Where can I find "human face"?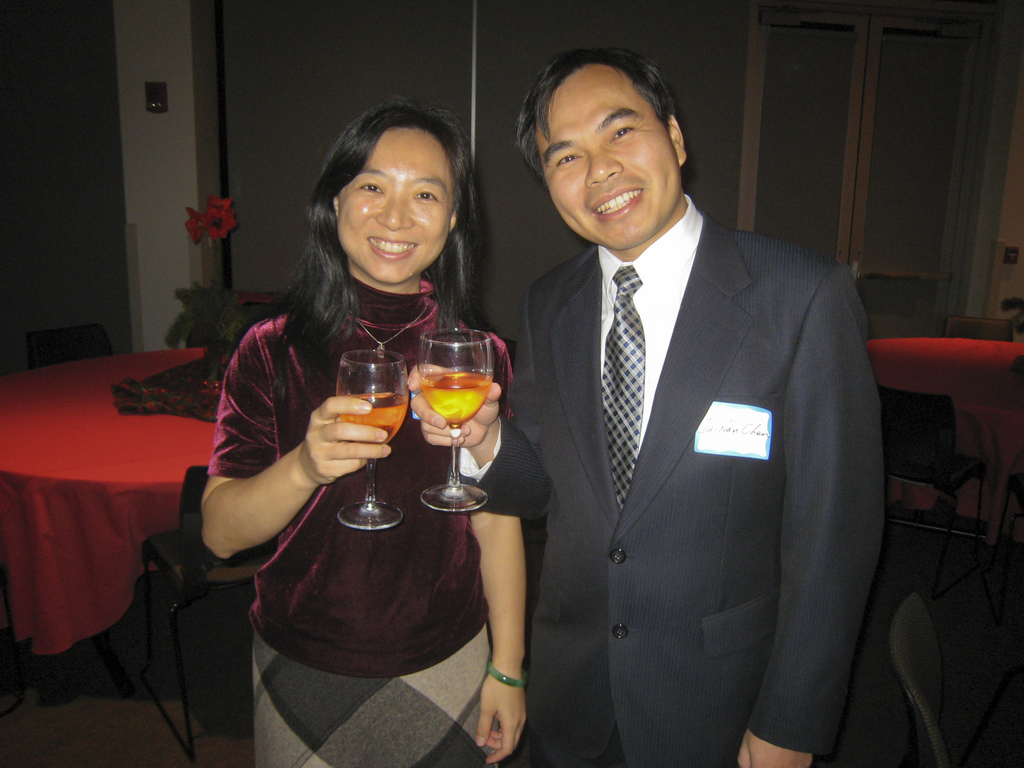
You can find it at rect(532, 65, 679, 250).
